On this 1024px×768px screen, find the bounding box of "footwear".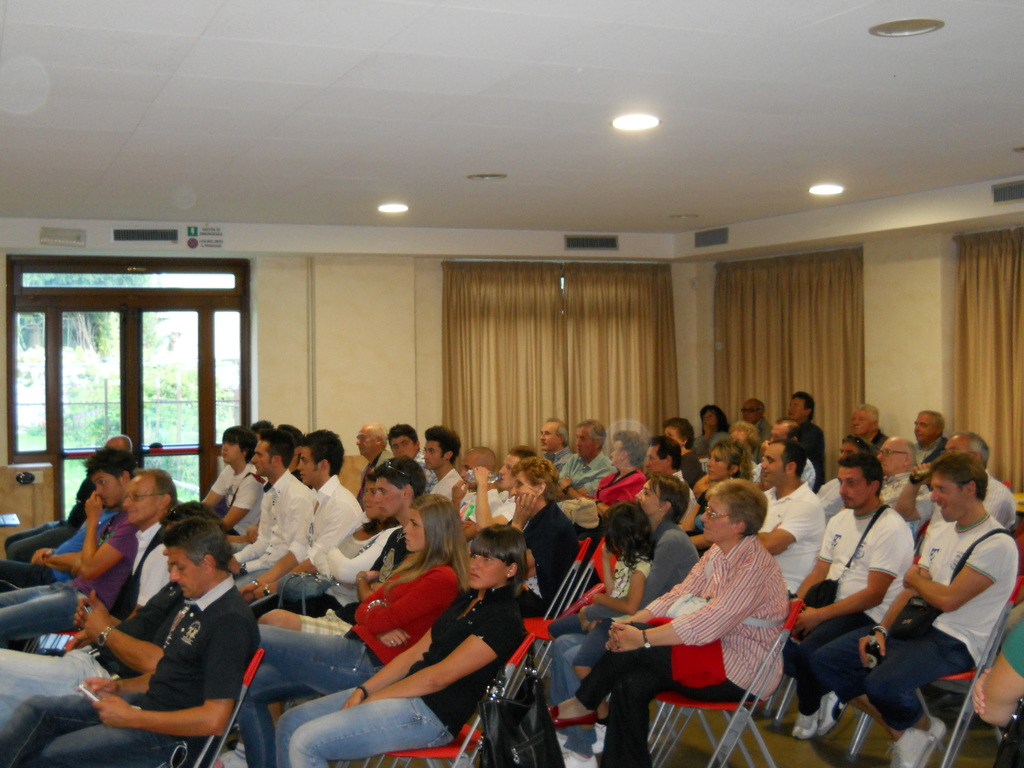
Bounding box: [793,710,817,736].
